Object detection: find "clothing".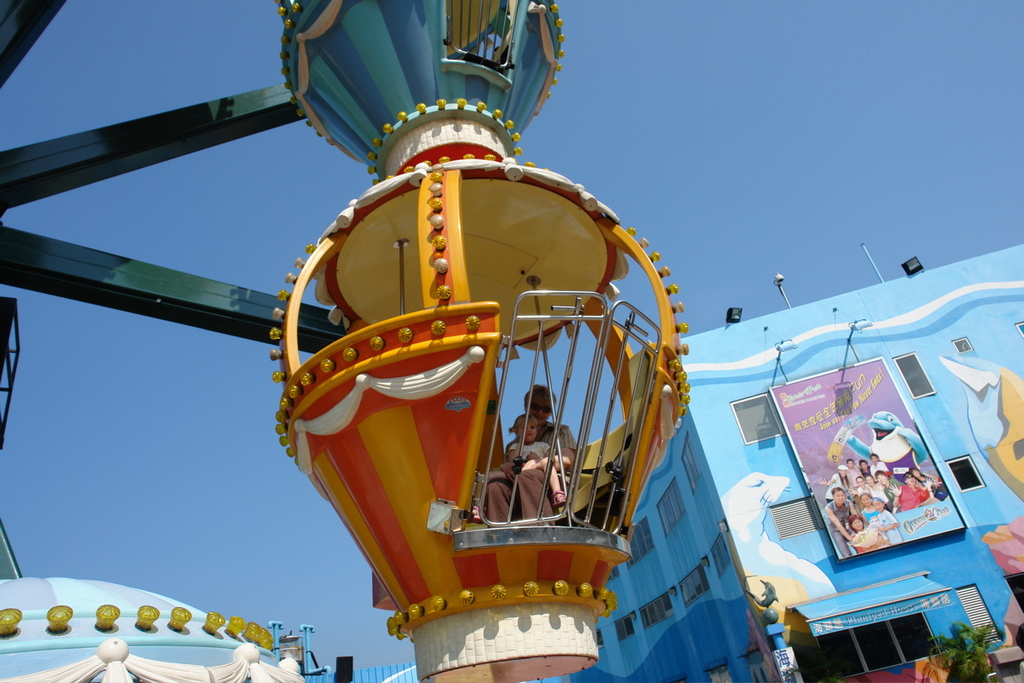
pyautogui.locateOnScreen(846, 424, 925, 487).
